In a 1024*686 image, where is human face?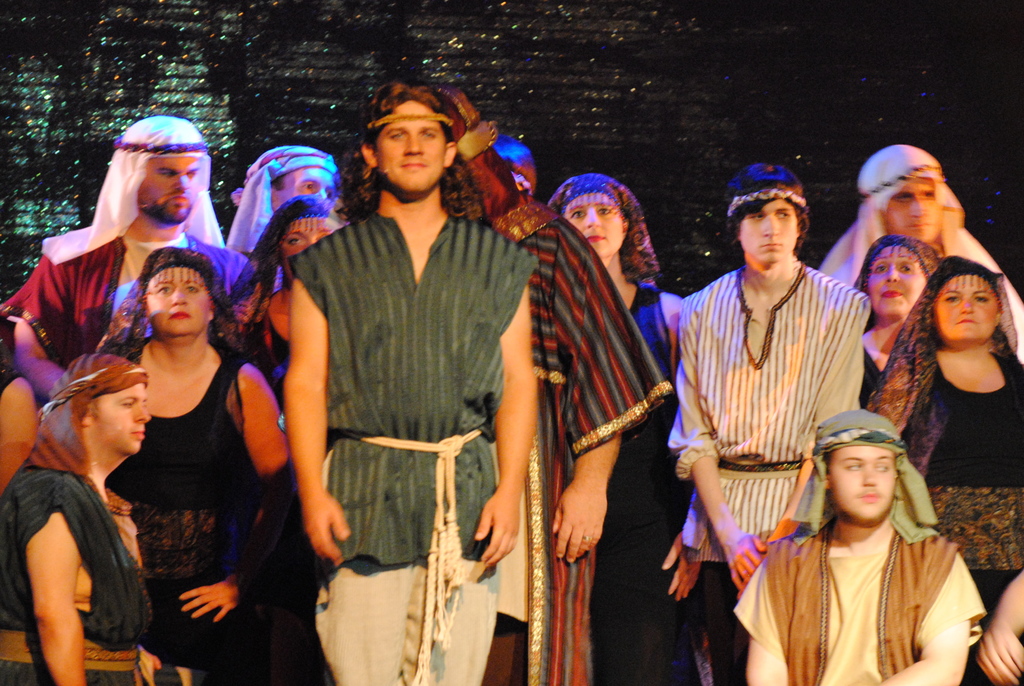
(381,100,447,192).
